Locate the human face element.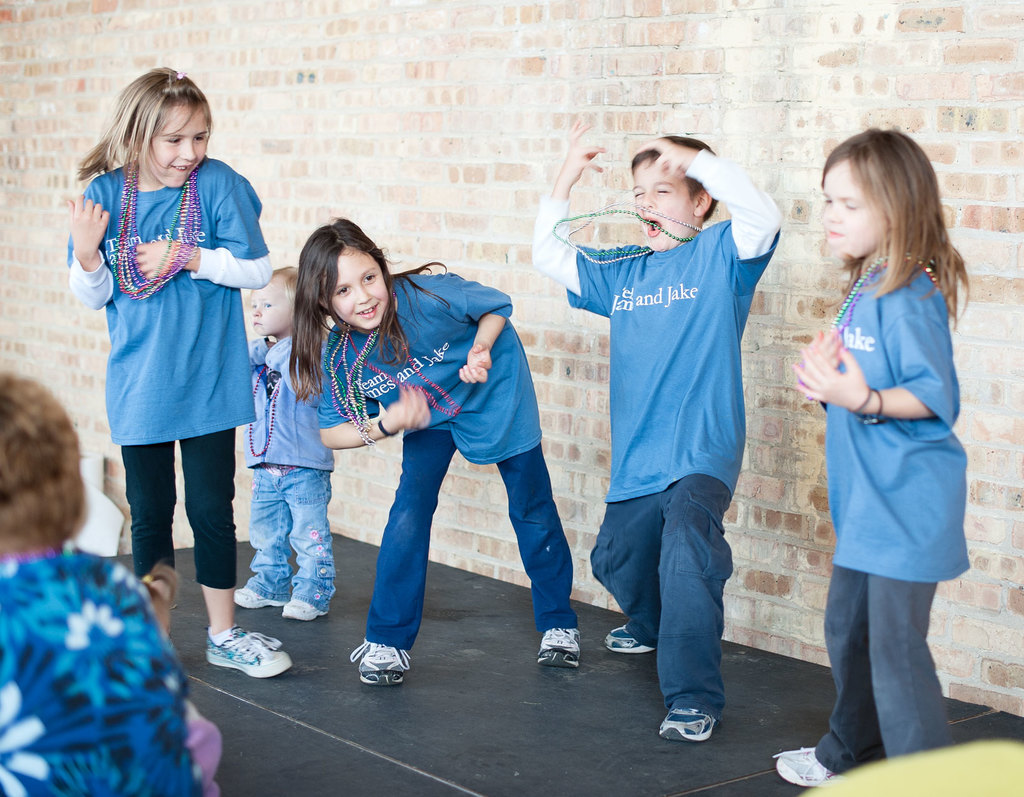
Element bbox: box(252, 276, 292, 334).
